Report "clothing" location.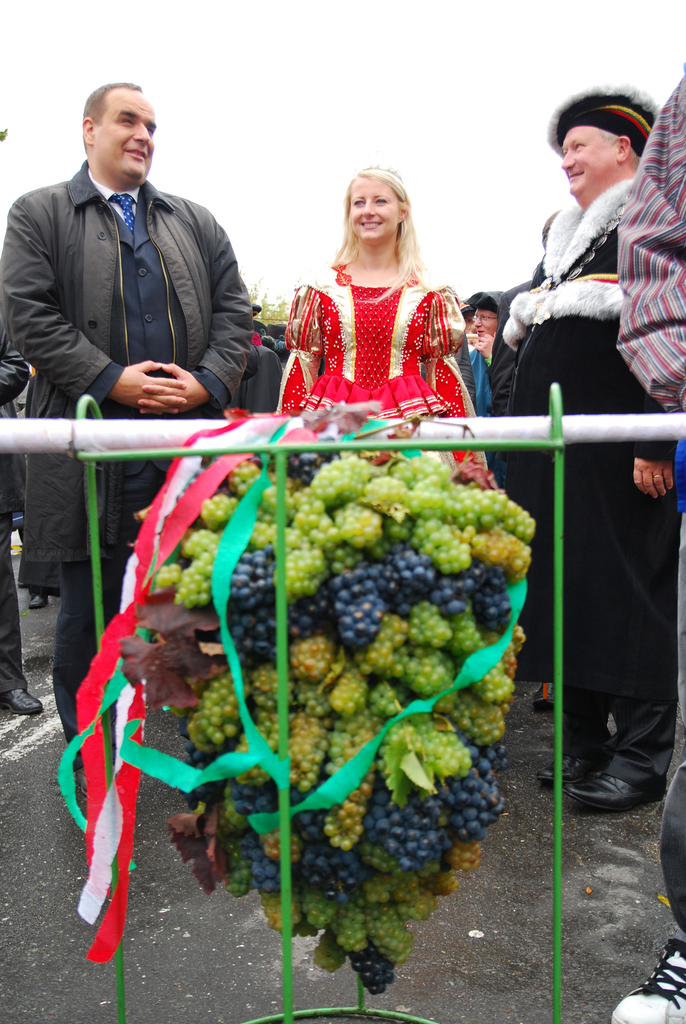
Report: rect(498, 162, 676, 792).
